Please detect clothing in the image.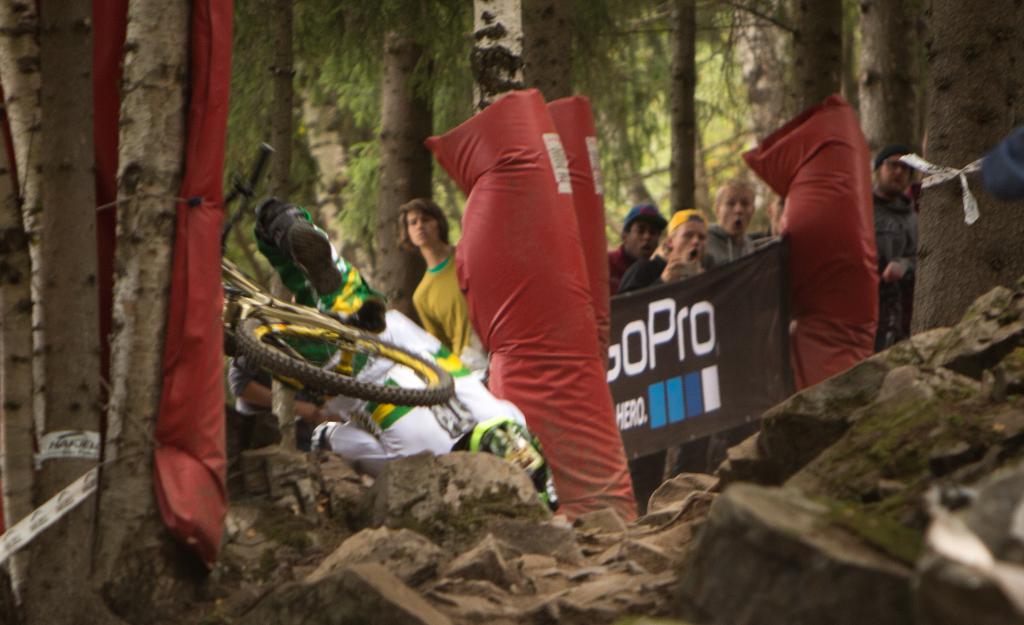
select_region(632, 247, 712, 500).
